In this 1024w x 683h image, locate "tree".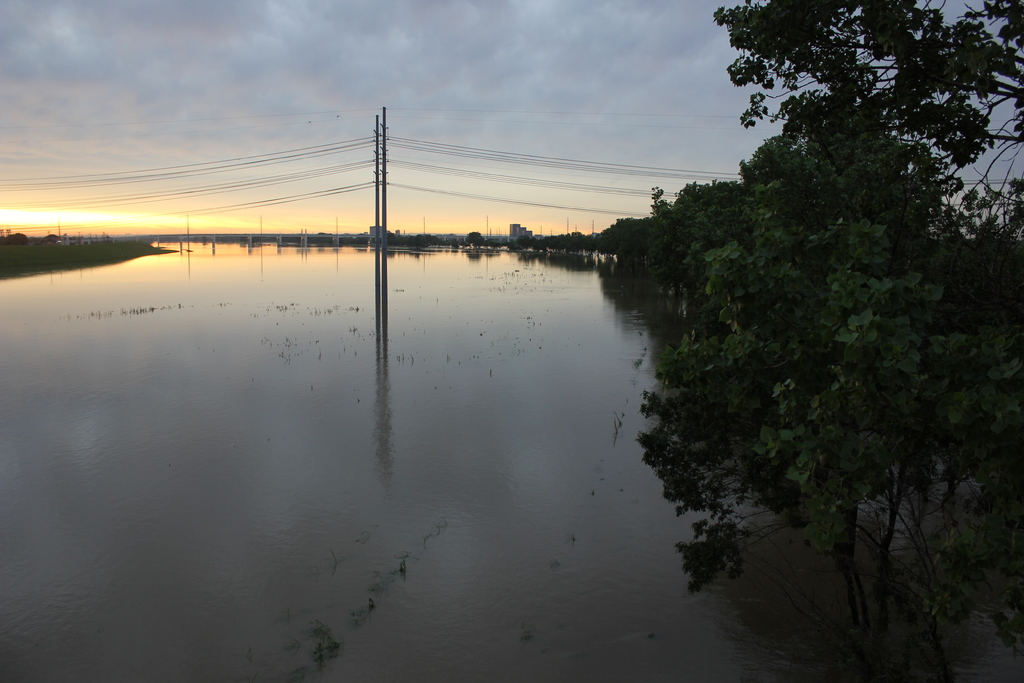
Bounding box: left=463, top=228, right=485, bottom=247.
